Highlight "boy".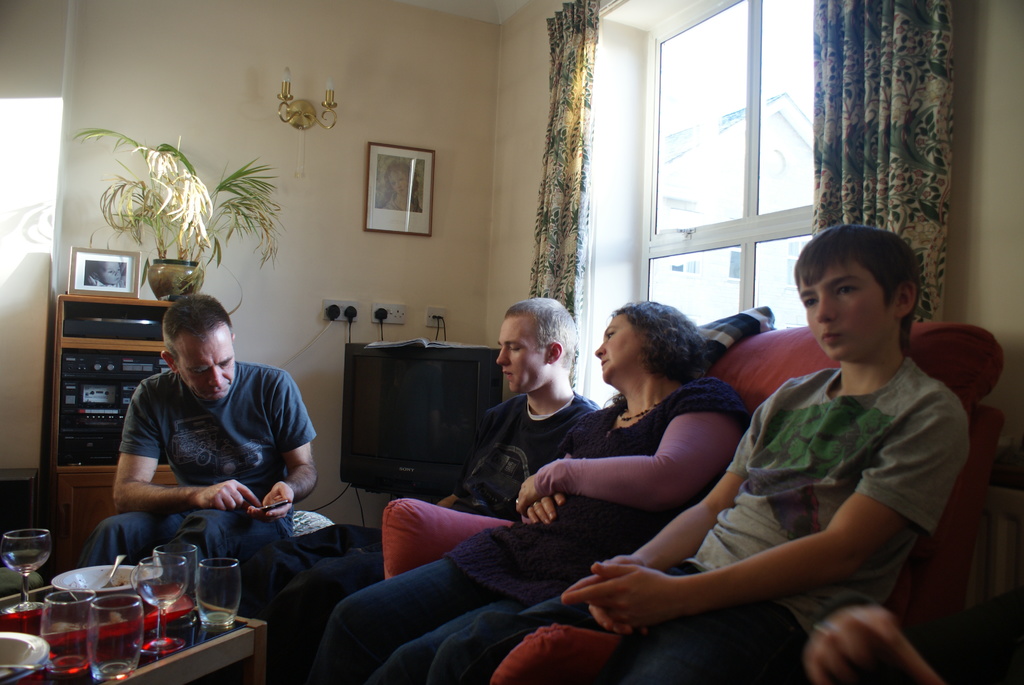
Highlighted region: (433,219,969,681).
